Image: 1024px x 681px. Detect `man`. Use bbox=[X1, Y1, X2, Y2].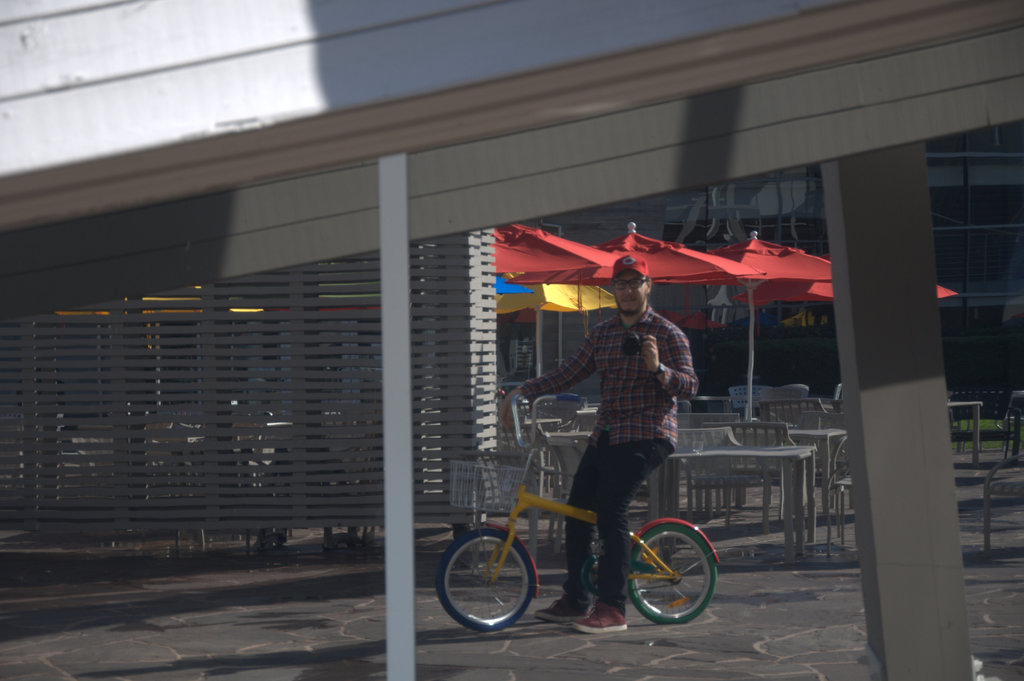
bbox=[508, 275, 724, 609].
